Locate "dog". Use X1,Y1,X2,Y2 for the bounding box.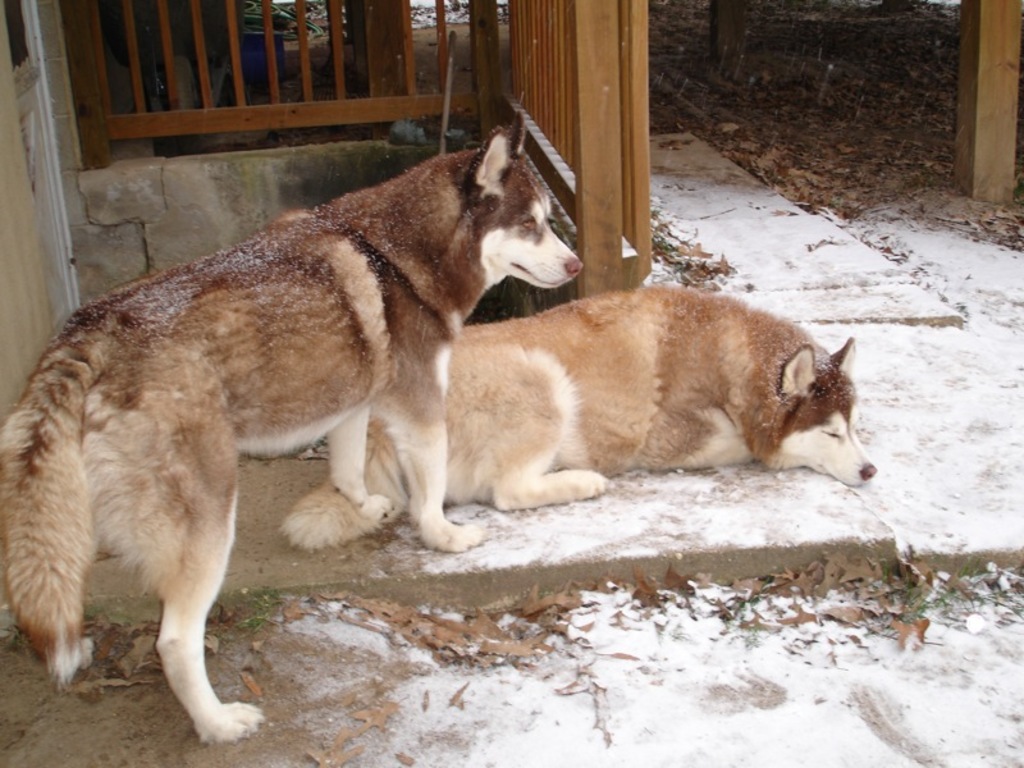
280,285,877,556.
